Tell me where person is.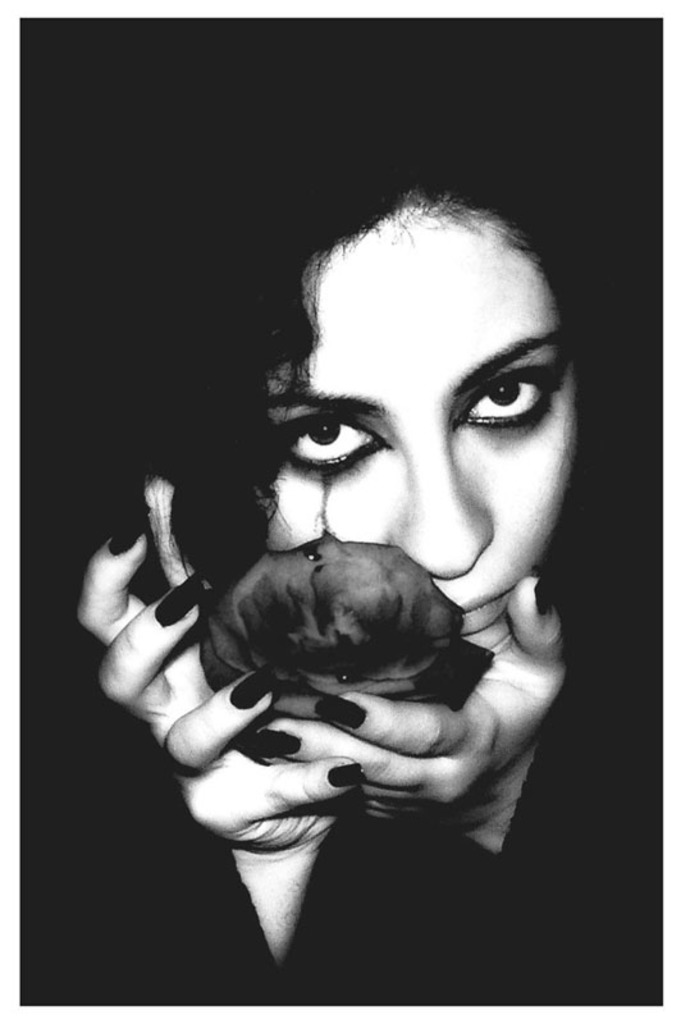
person is at <box>44,154,626,941</box>.
